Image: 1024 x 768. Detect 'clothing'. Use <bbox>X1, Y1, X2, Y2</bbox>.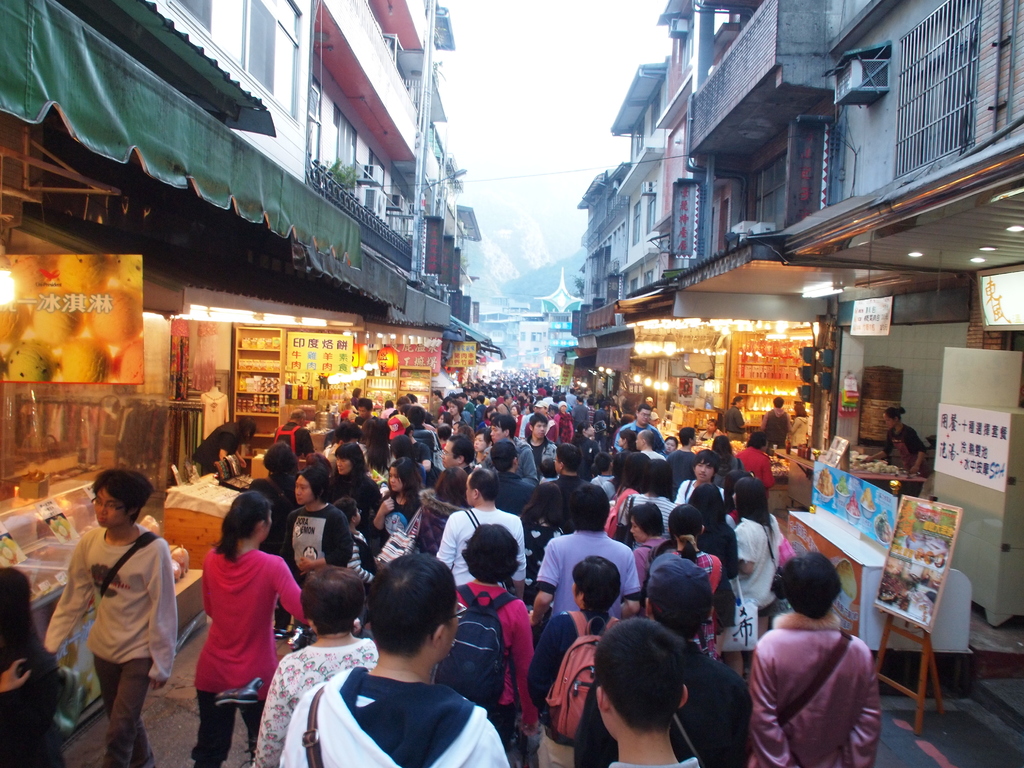
<bbox>51, 505, 172, 742</bbox>.
